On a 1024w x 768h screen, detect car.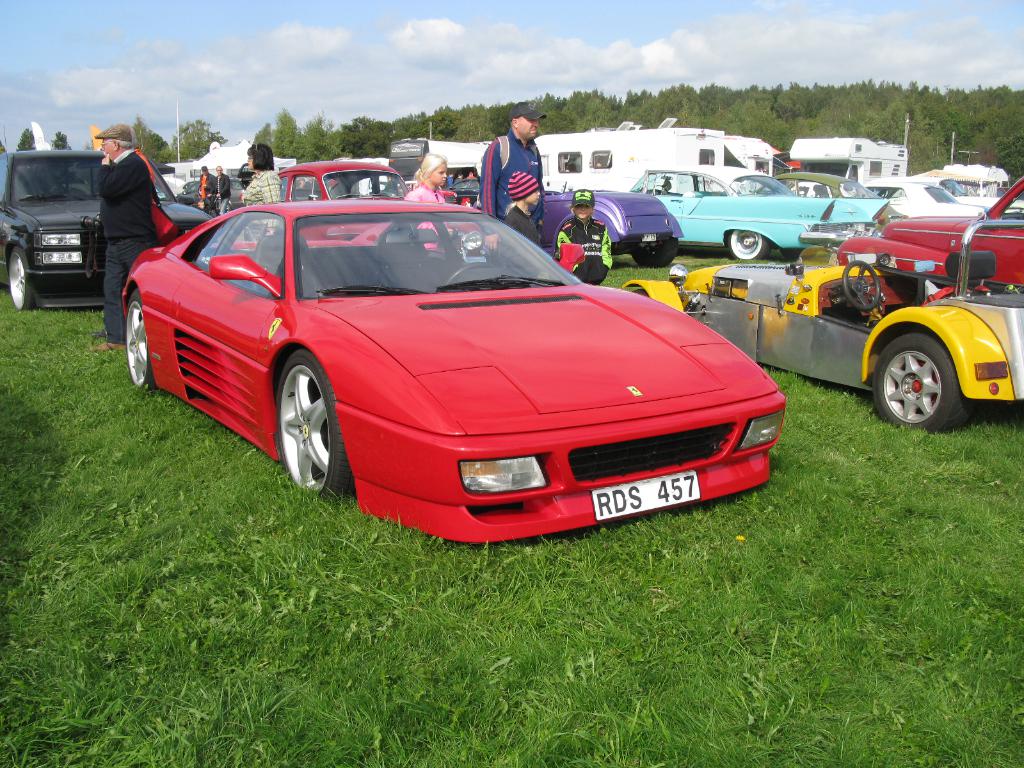
x1=123 y1=179 x2=765 y2=538.
